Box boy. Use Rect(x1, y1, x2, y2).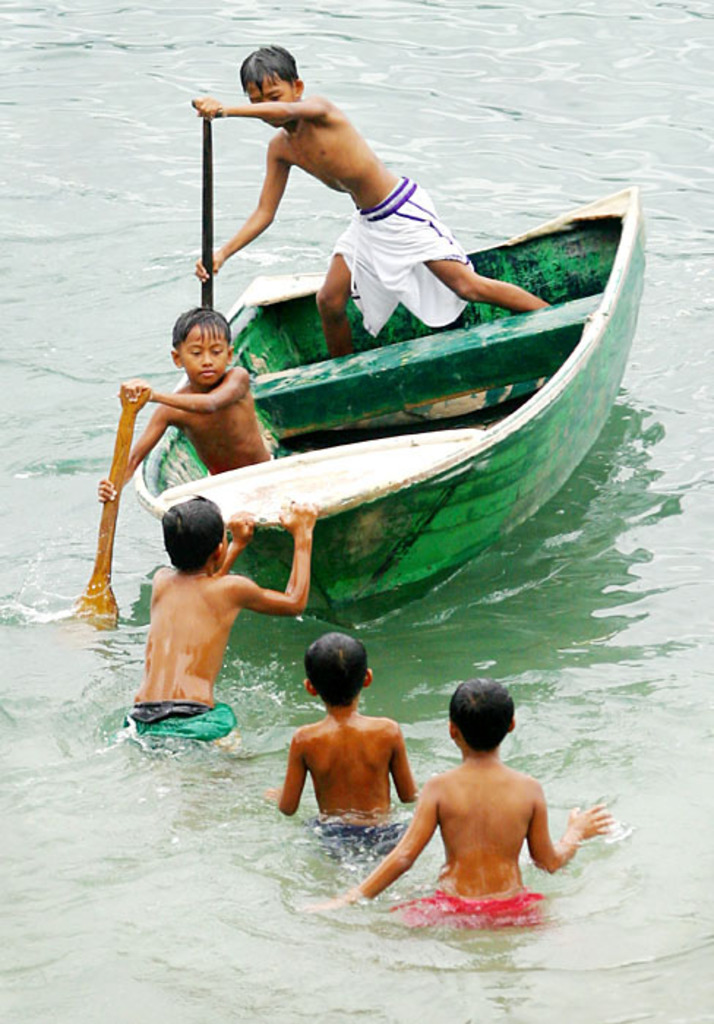
Rect(99, 310, 290, 502).
